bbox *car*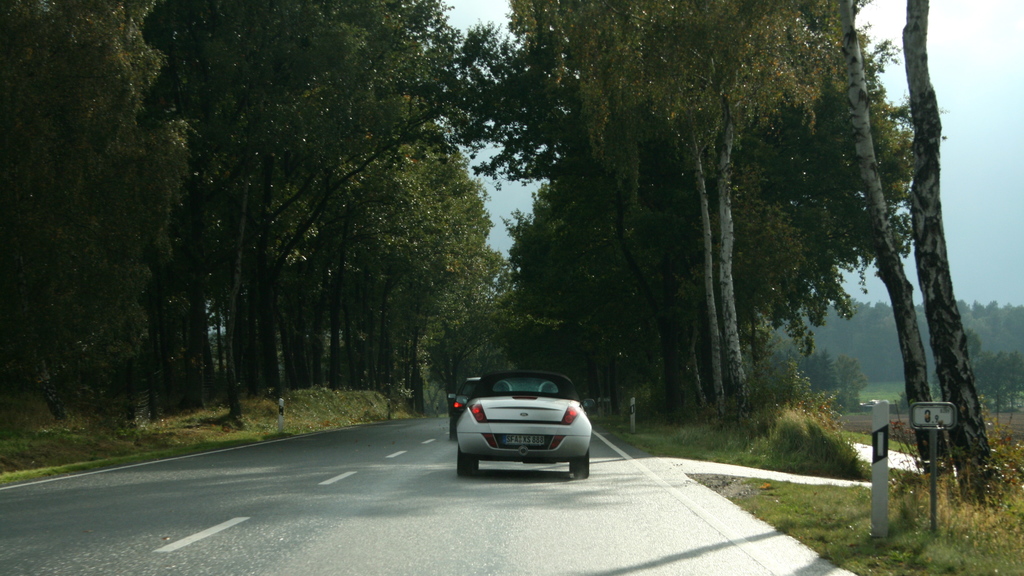
rect(445, 375, 483, 440)
